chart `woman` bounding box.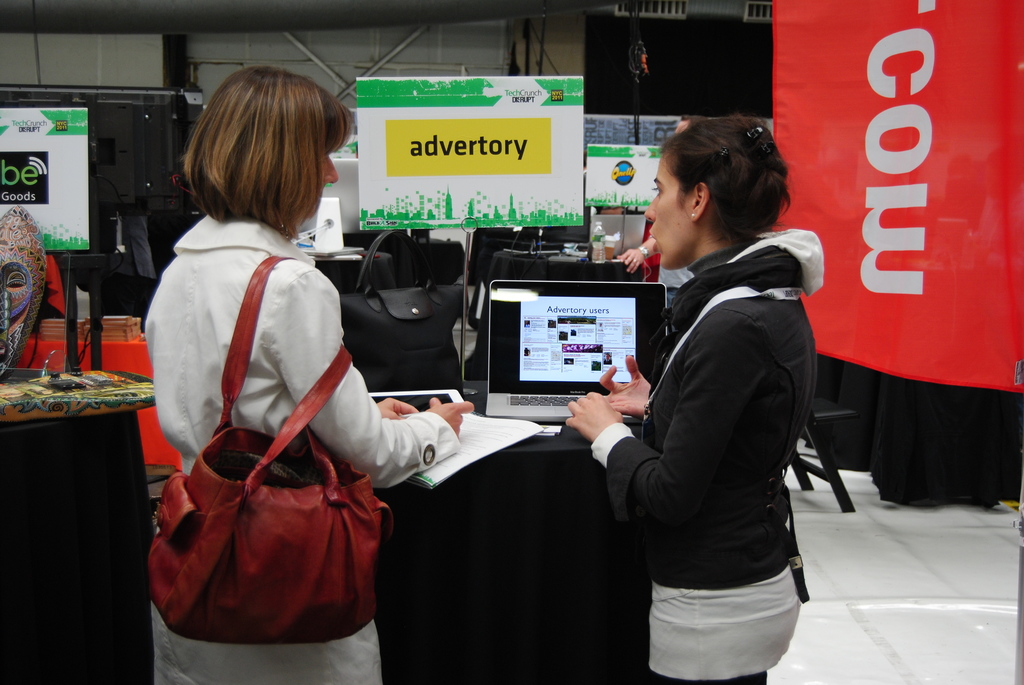
Charted: (x1=611, y1=101, x2=827, y2=684).
